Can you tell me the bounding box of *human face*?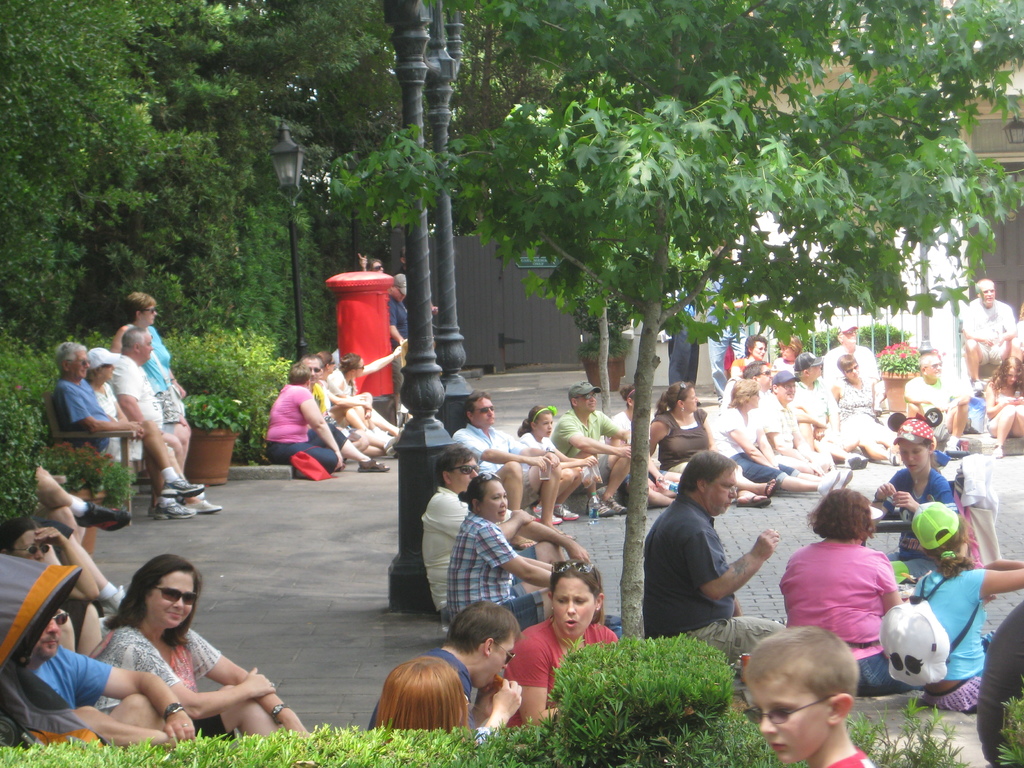
bbox(846, 362, 858, 374).
